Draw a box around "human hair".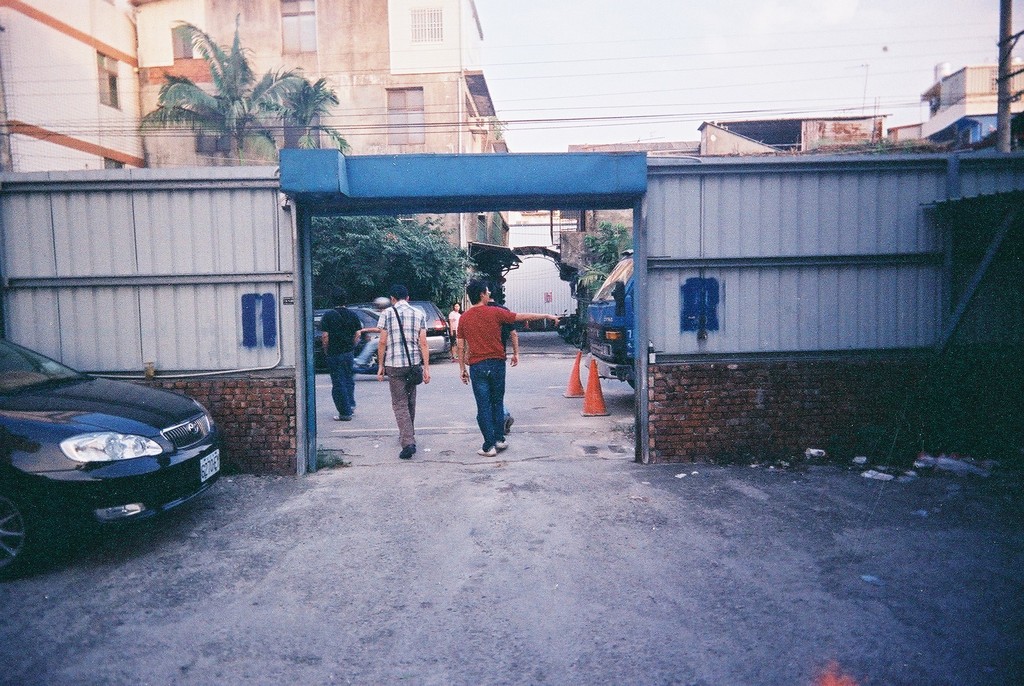
333:291:342:309.
